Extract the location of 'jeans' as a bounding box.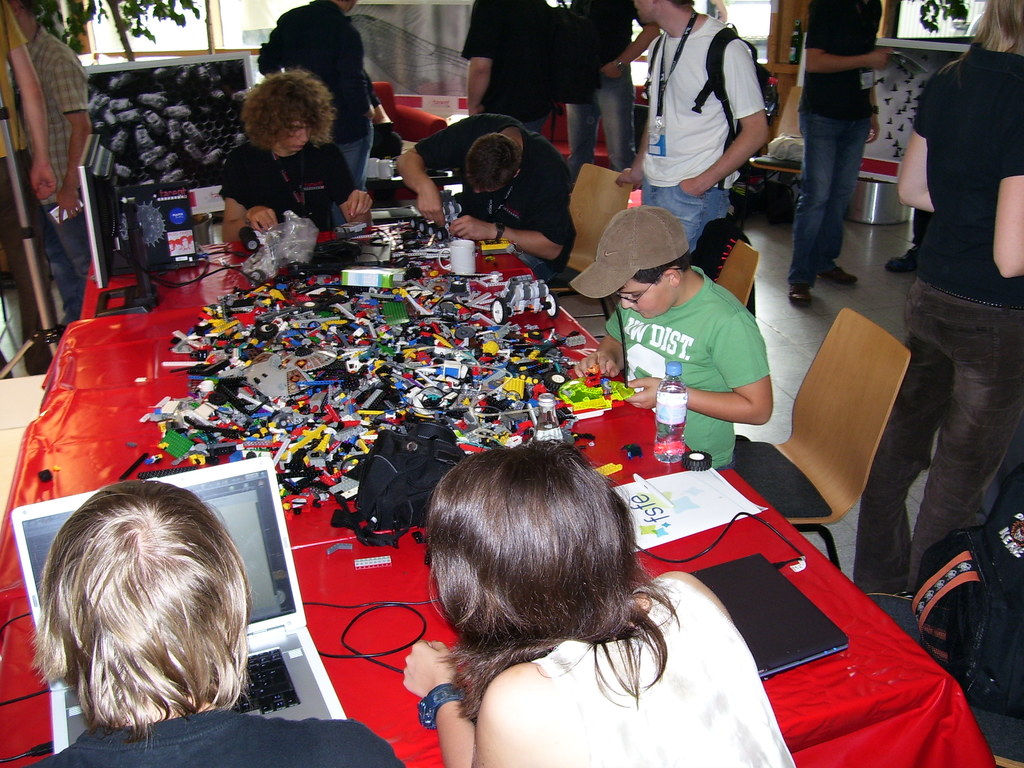
{"x1": 331, "y1": 116, "x2": 377, "y2": 192}.
